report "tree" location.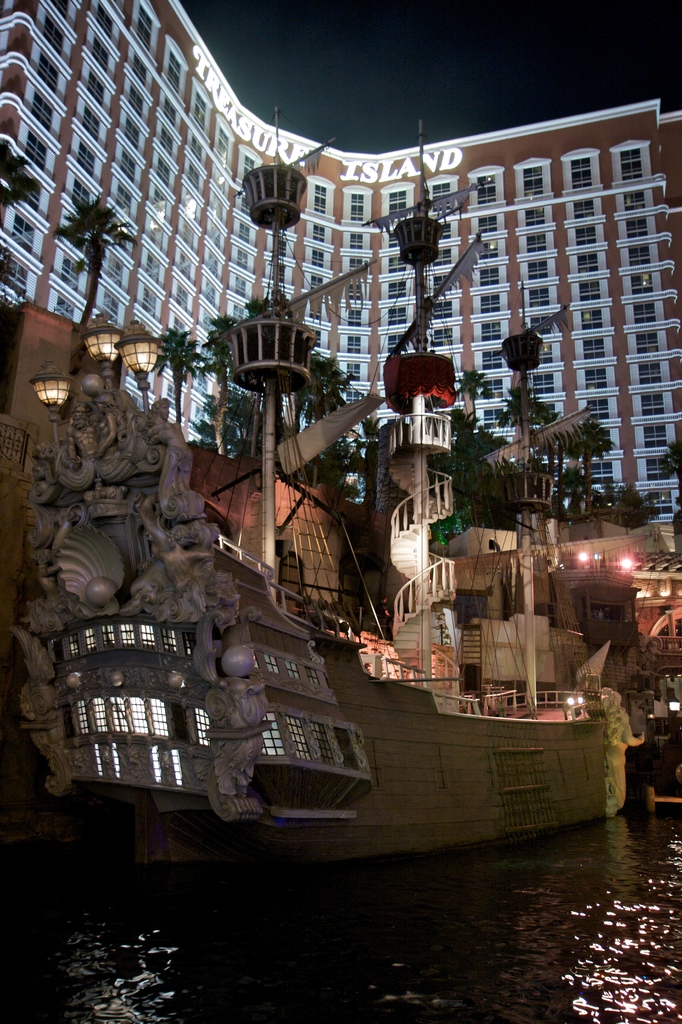
Report: {"x1": 0, "y1": 138, "x2": 37, "y2": 228}.
